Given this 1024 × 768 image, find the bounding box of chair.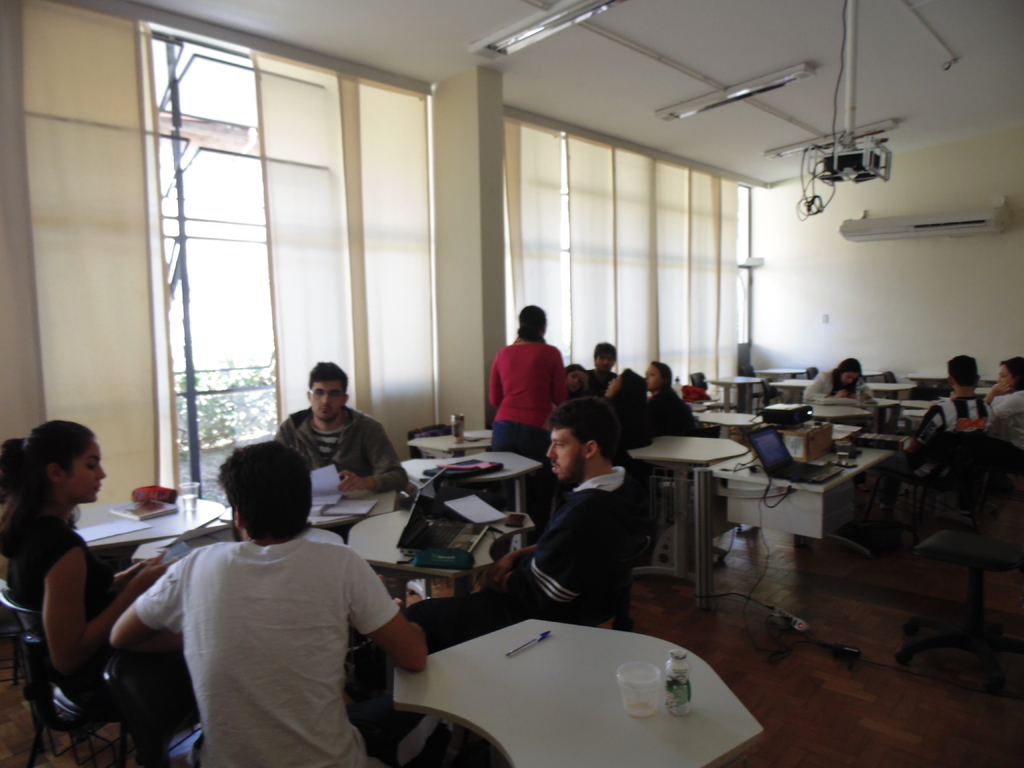
l=103, t=640, r=207, b=767.
